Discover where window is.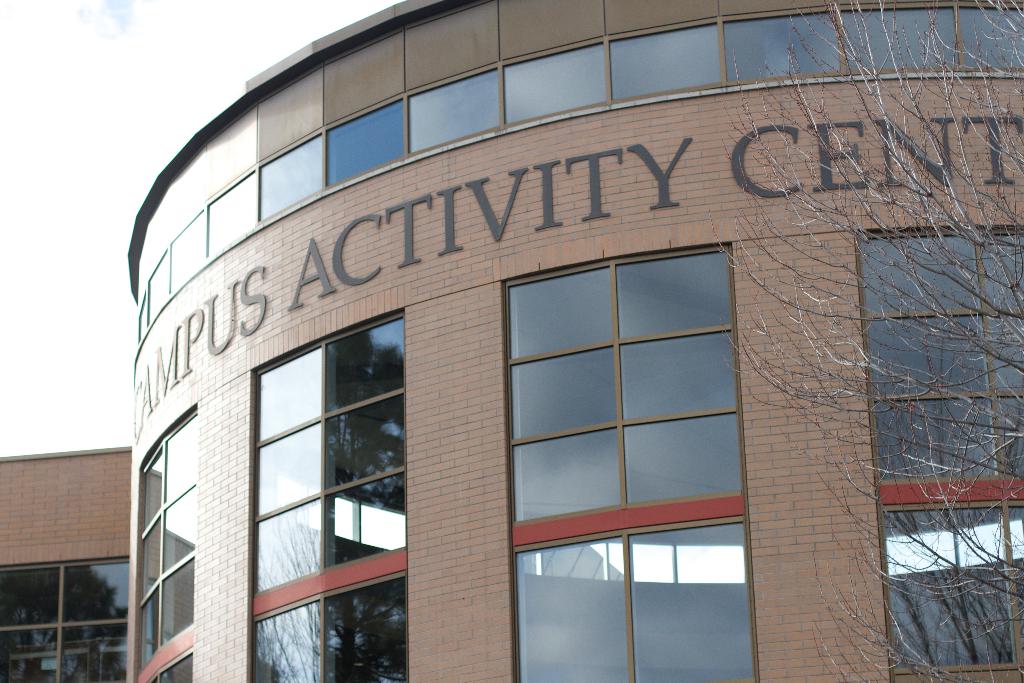
Discovered at 503,252,744,524.
